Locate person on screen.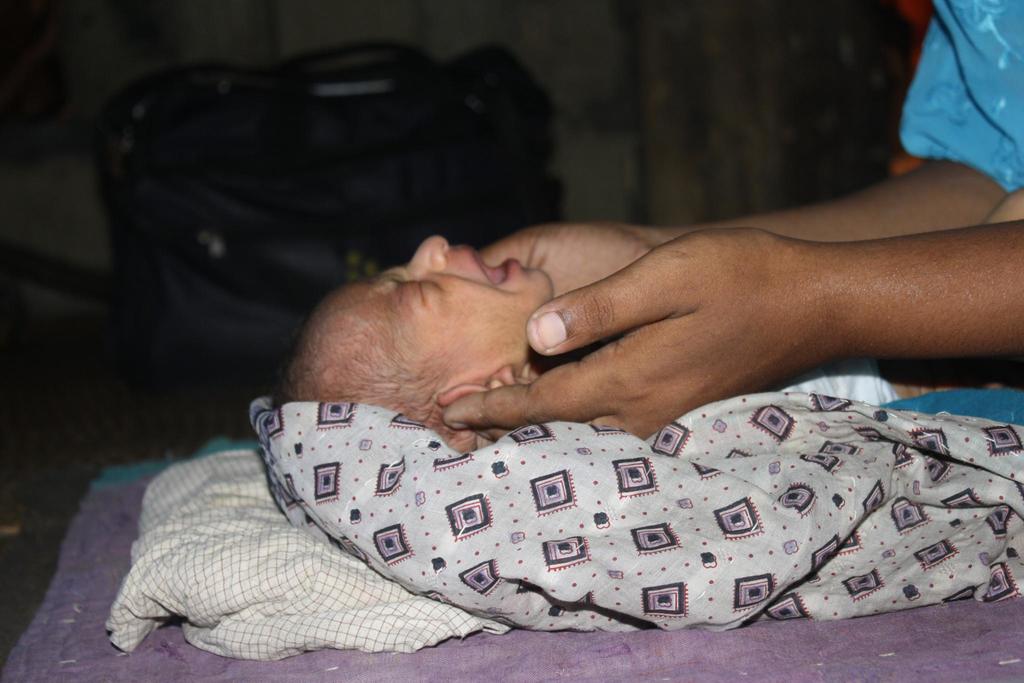
On screen at [left=279, top=181, right=1023, bottom=454].
